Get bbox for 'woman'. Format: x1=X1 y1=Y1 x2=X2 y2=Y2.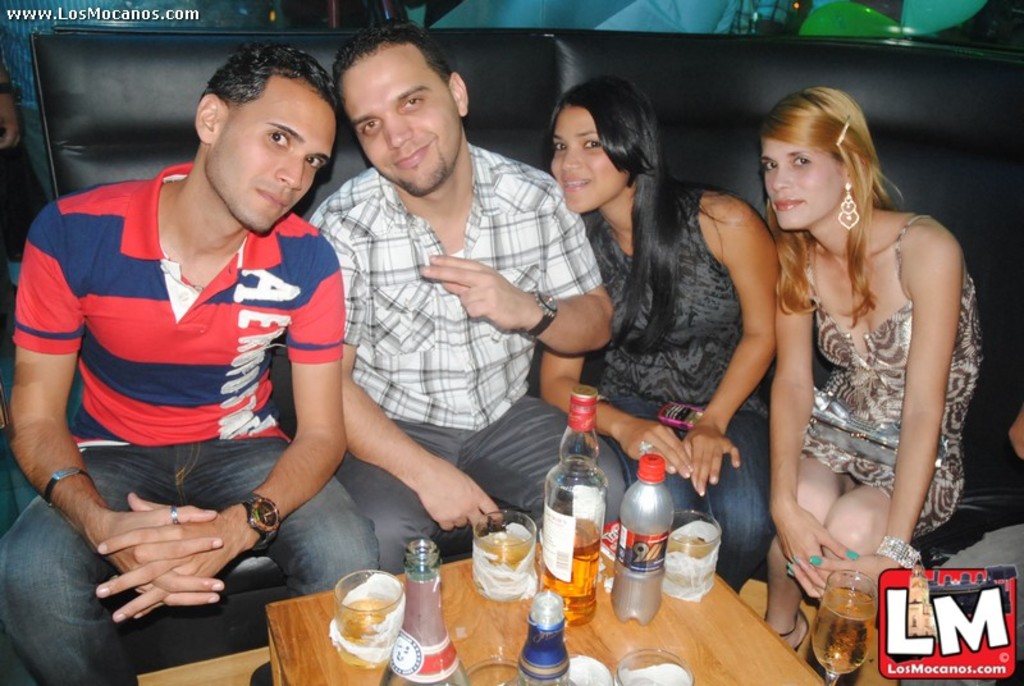
x1=539 y1=73 x2=786 y2=595.
